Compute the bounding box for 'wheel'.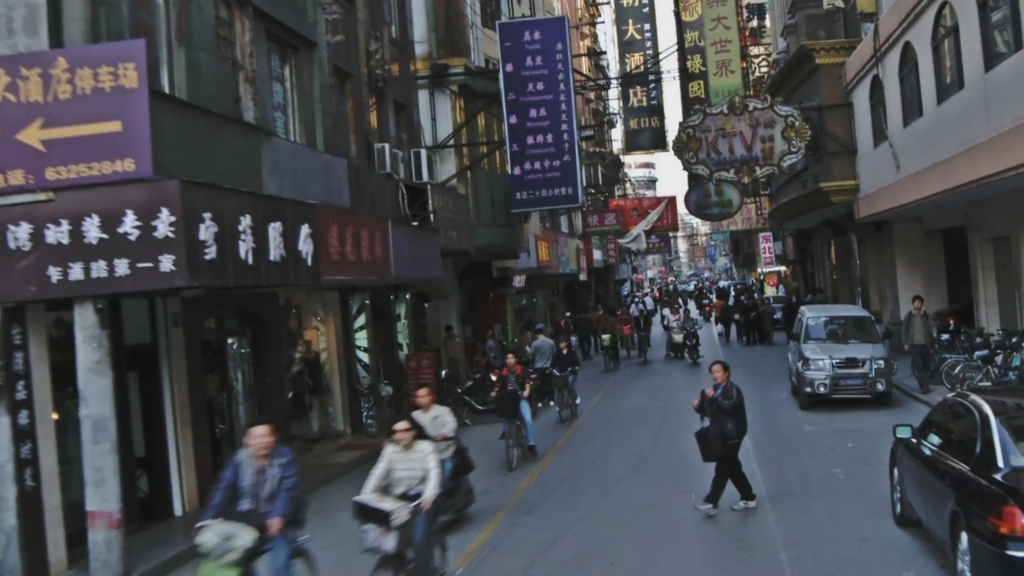
(x1=293, y1=545, x2=315, y2=574).
